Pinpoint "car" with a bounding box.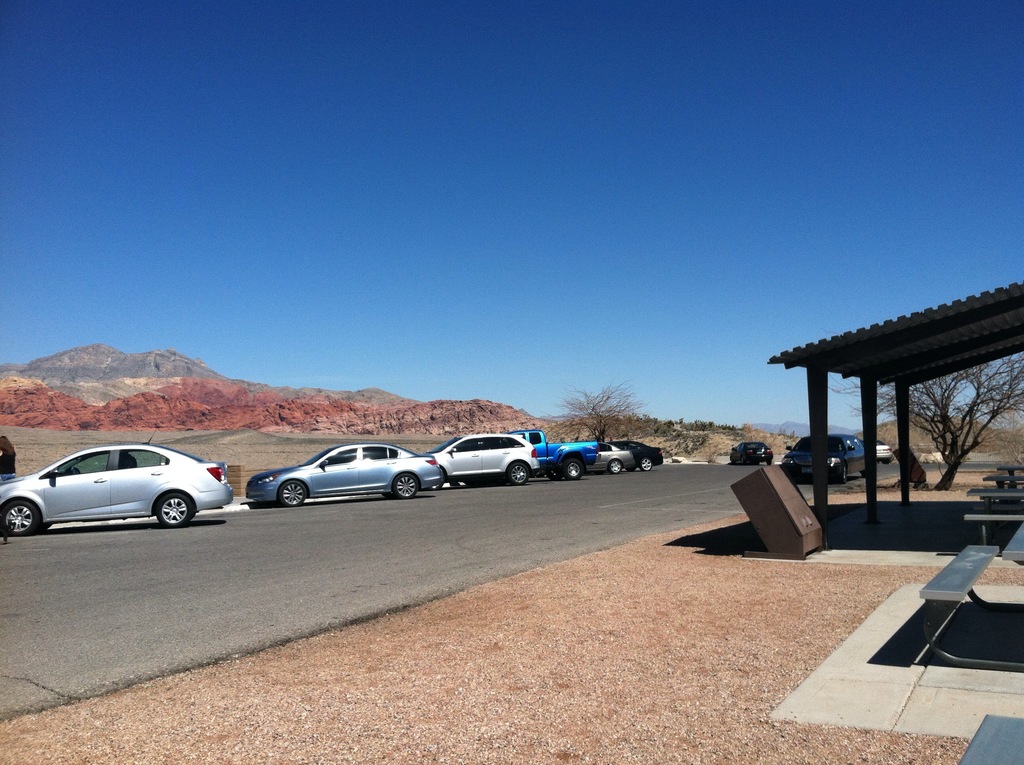
{"left": 242, "top": 442, "right": 445, "bottom": 509}.
